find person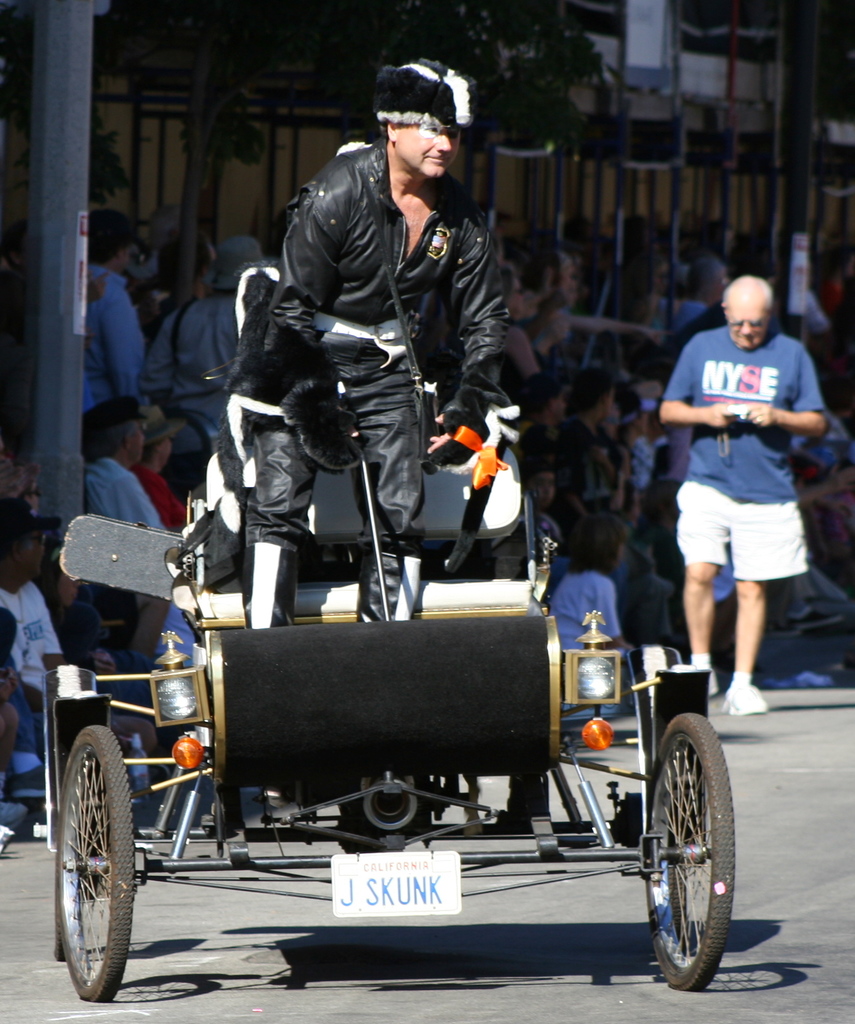
detection(131, 404, 193, 536)
